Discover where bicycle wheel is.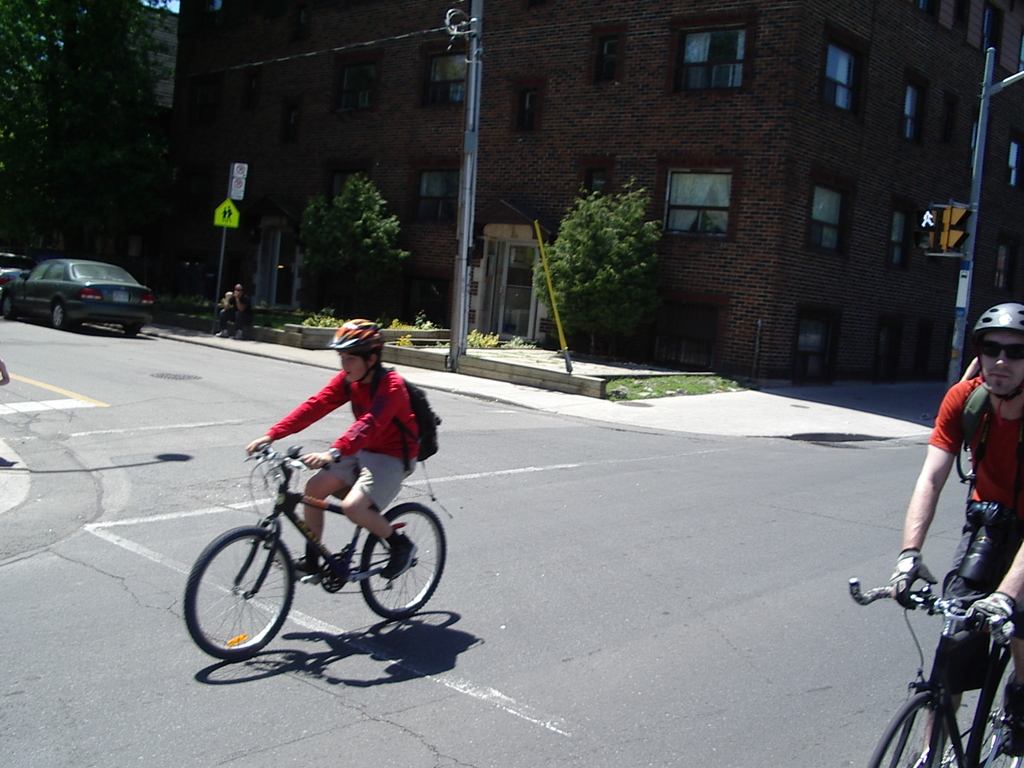
Discovered at detection(185, 522, 297, 659).
